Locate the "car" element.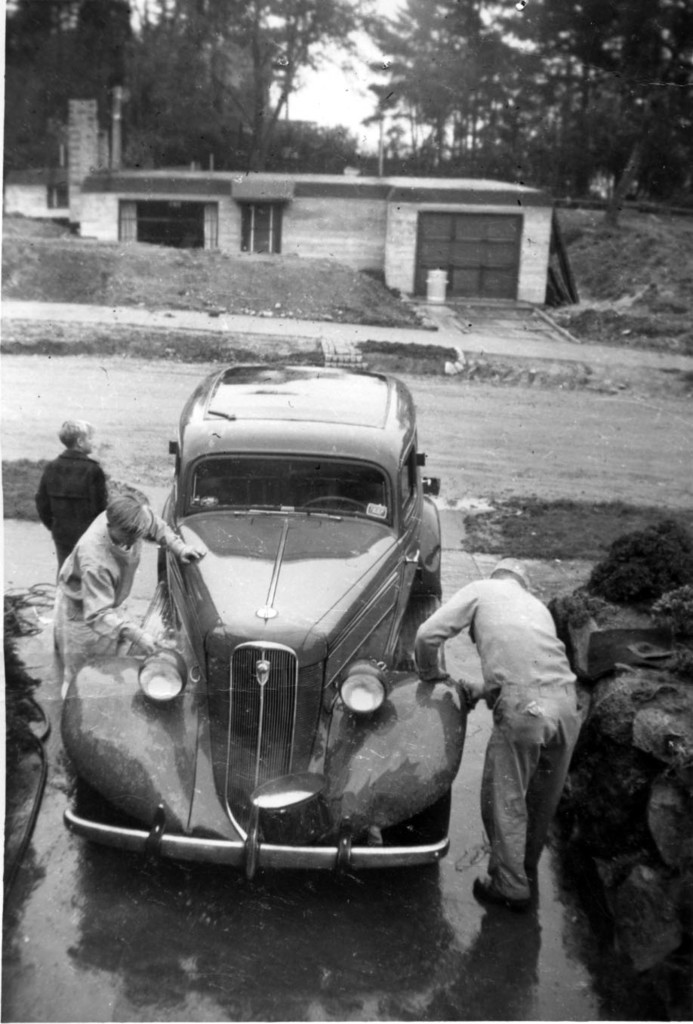
Element bbox: 54,356,469,877.
